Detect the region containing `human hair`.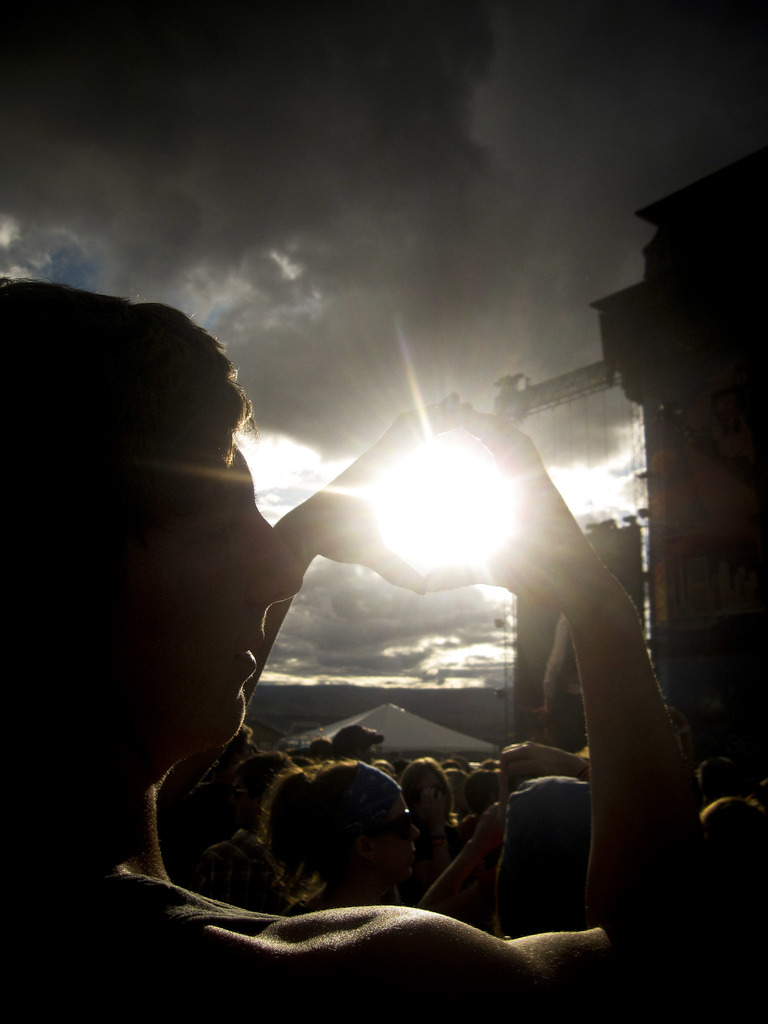
rect(22, 278, 282, 746).
